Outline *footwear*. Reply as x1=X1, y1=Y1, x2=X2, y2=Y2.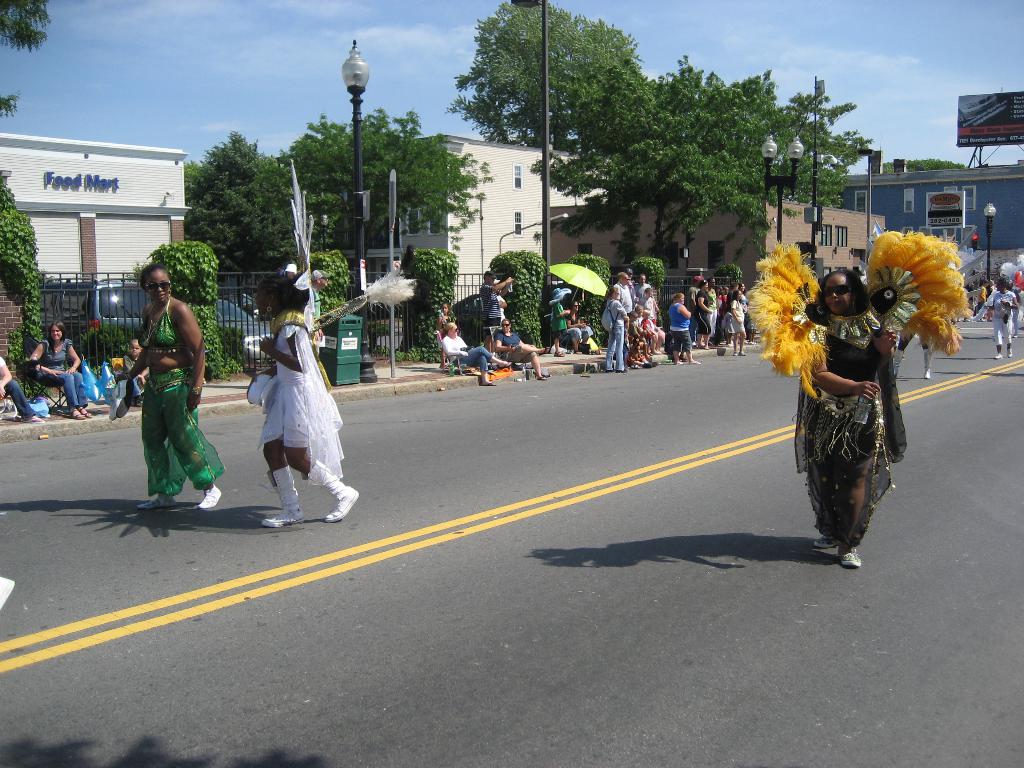
x1=136, y1=493, x2=181, y2=516.
